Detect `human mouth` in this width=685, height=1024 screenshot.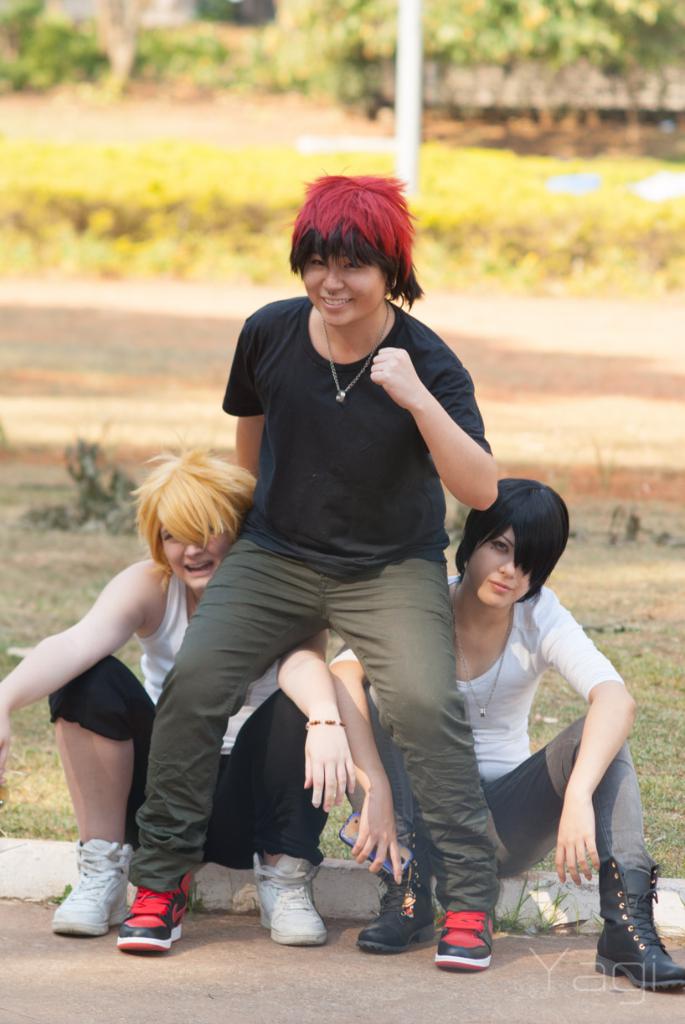
Detection: select_region(184, 565, 216, 581).
